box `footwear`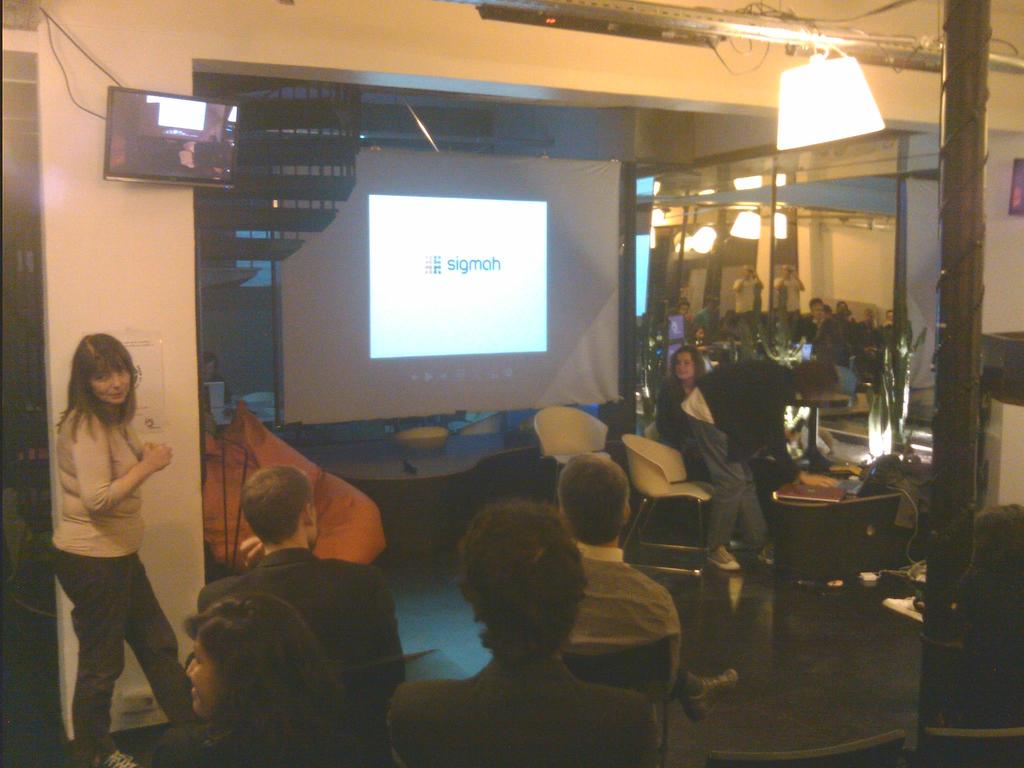
pyautogui.locateOnScreen(683, 659, 739, 724)
